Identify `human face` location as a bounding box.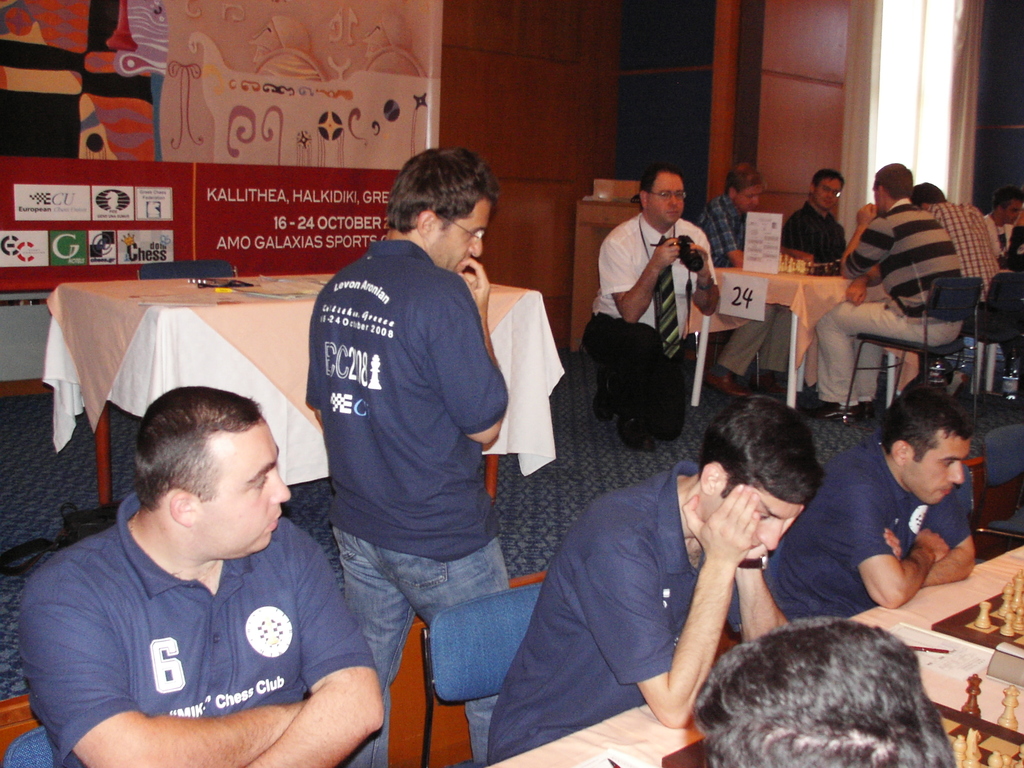
bbox(648, 157, 694, 230).
